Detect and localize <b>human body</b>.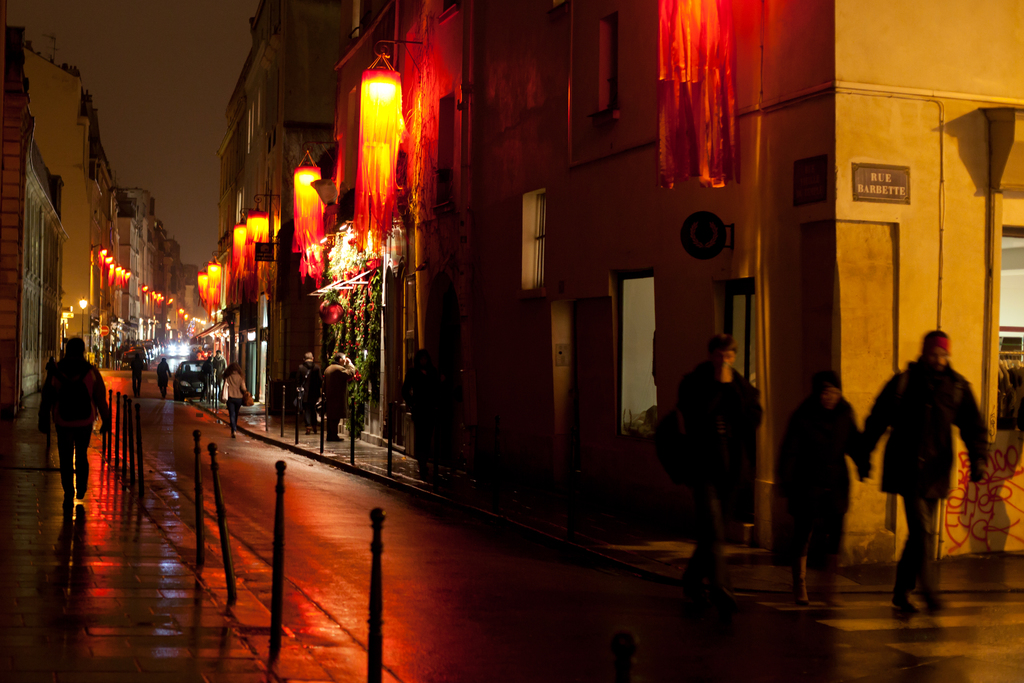
Localized at left=321, top=356, right=353, bottom=440.
